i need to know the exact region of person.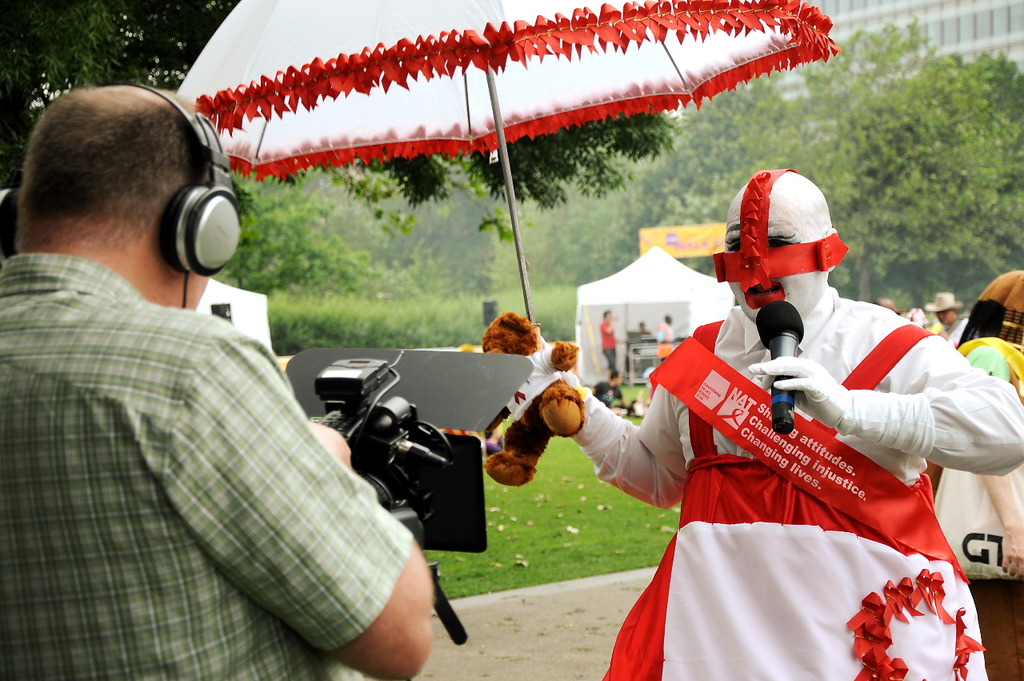
Region: [873, 298, 909, 322].
